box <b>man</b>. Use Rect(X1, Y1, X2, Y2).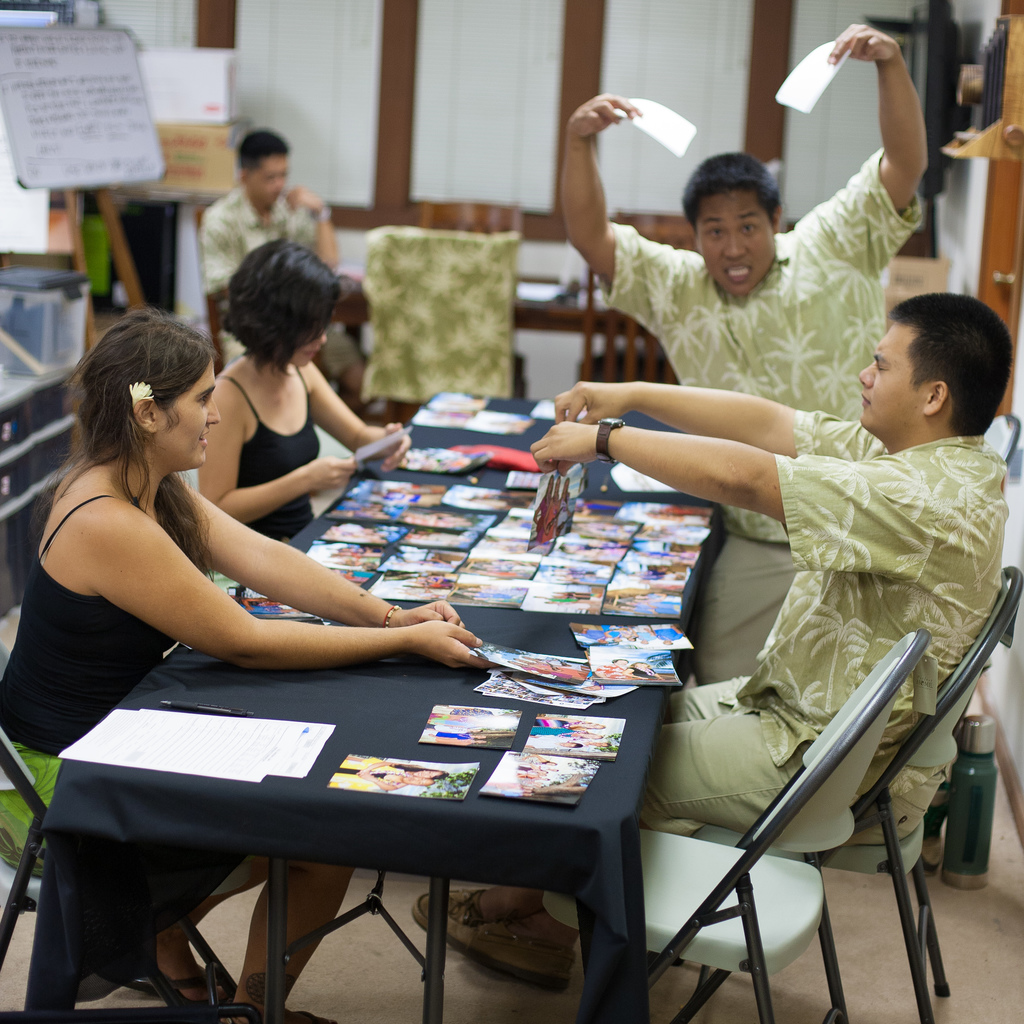
Rect(548, 22, 927, 693).
